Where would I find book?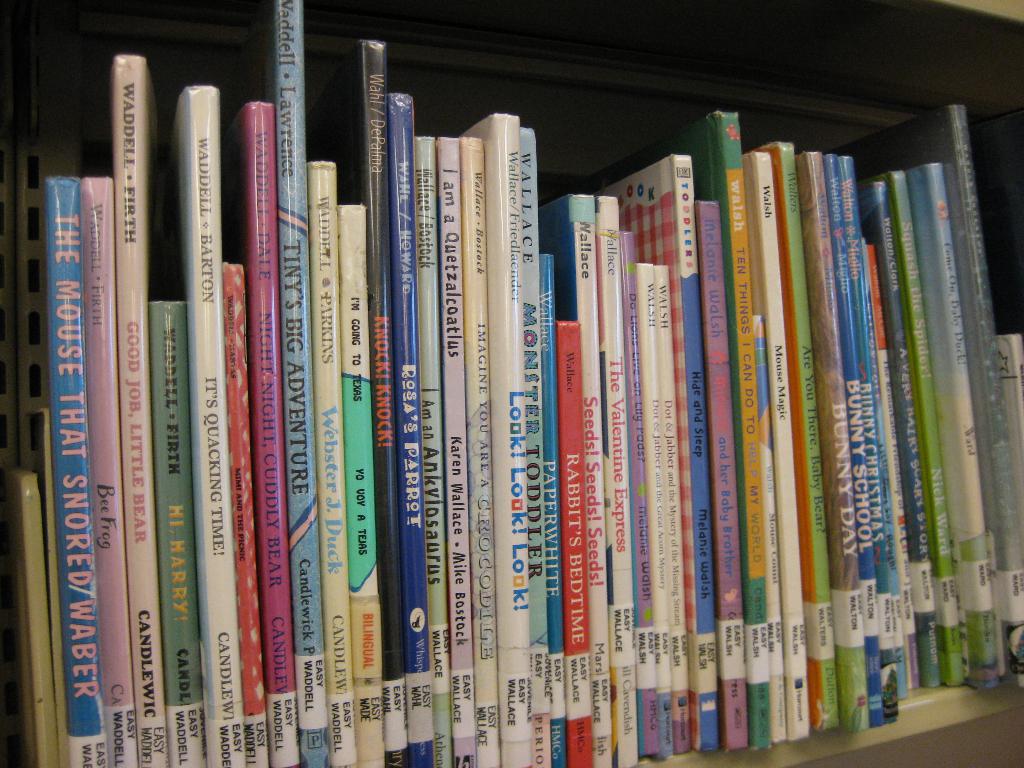
At 630, 253, 670, 759.
